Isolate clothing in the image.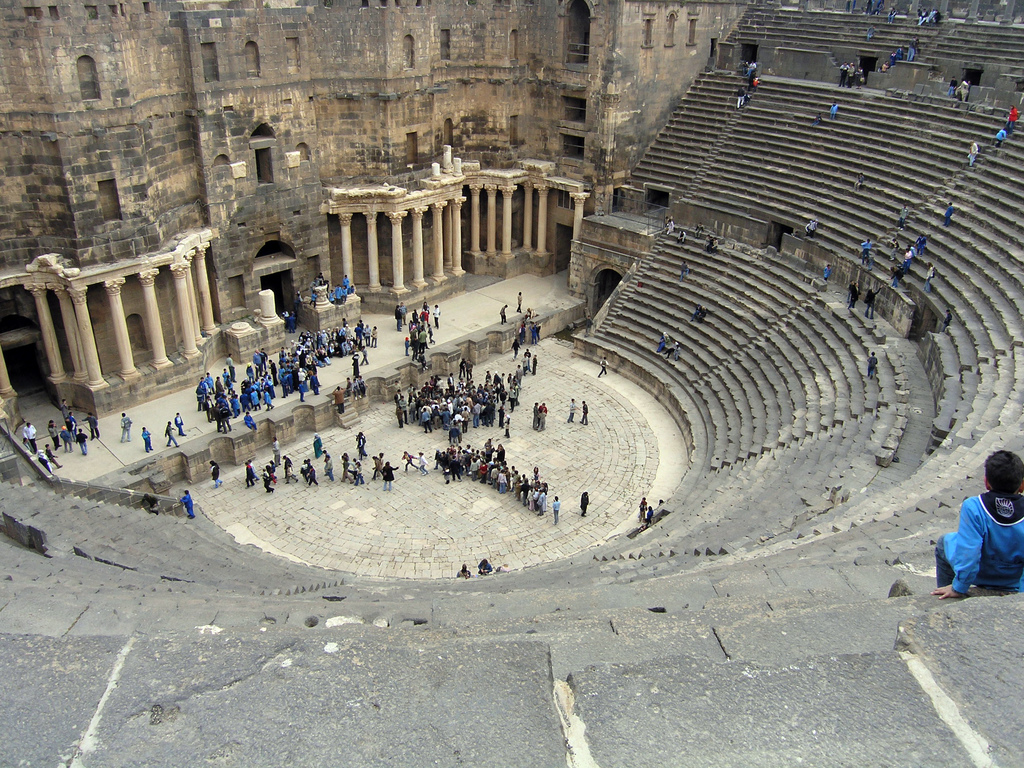
Isolated region: l=968, t=144, r=979, b=165.
